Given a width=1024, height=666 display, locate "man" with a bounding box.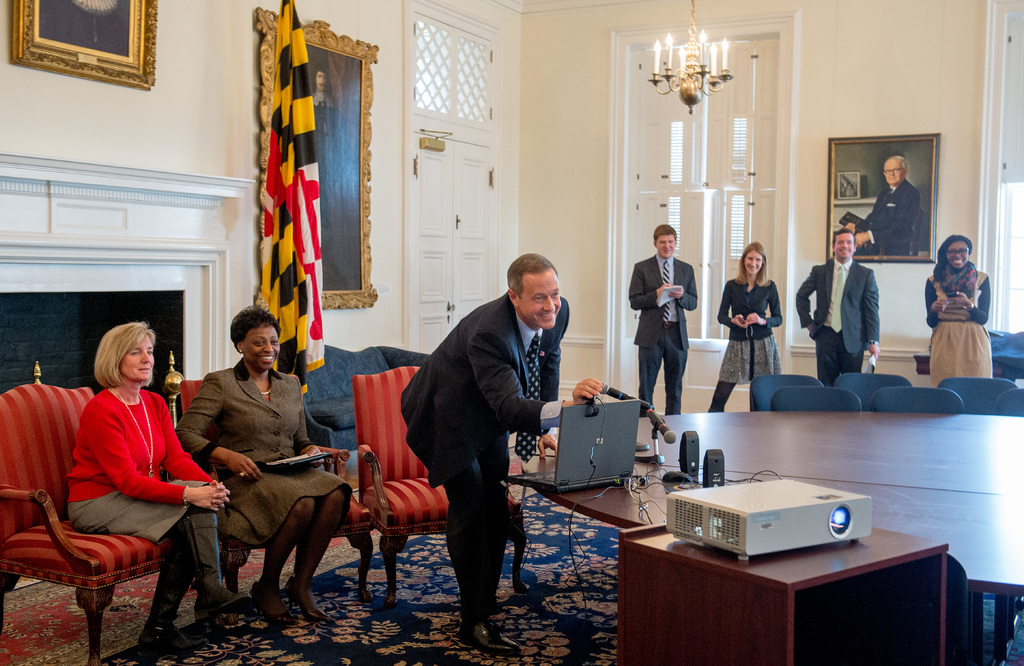
Located: BBox(840, 154, 920, 255).
